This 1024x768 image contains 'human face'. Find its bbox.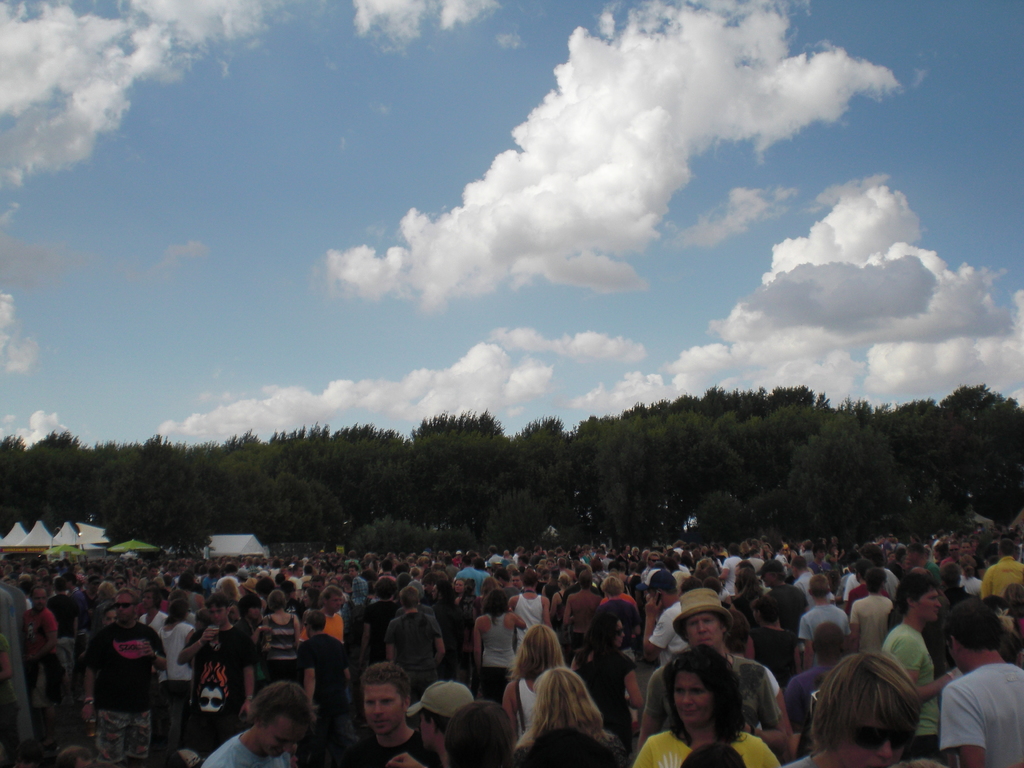
box=[685, 611, 723, 650].
